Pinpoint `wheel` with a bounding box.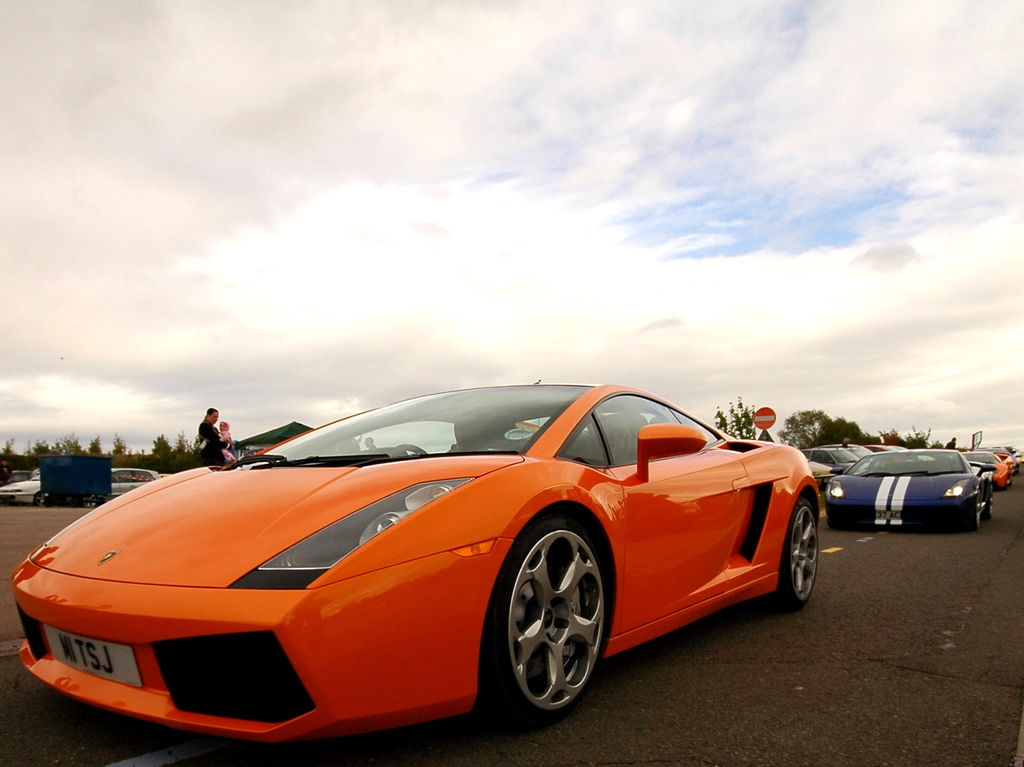
969/501/980/531.
